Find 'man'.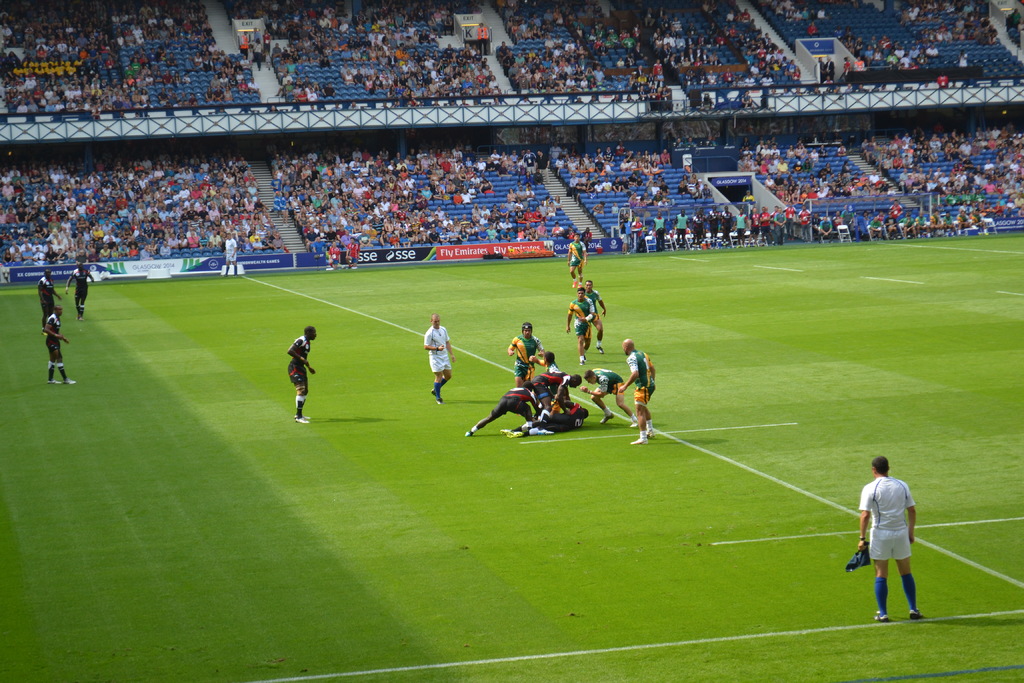
rect(565, 227, 588, 283).
